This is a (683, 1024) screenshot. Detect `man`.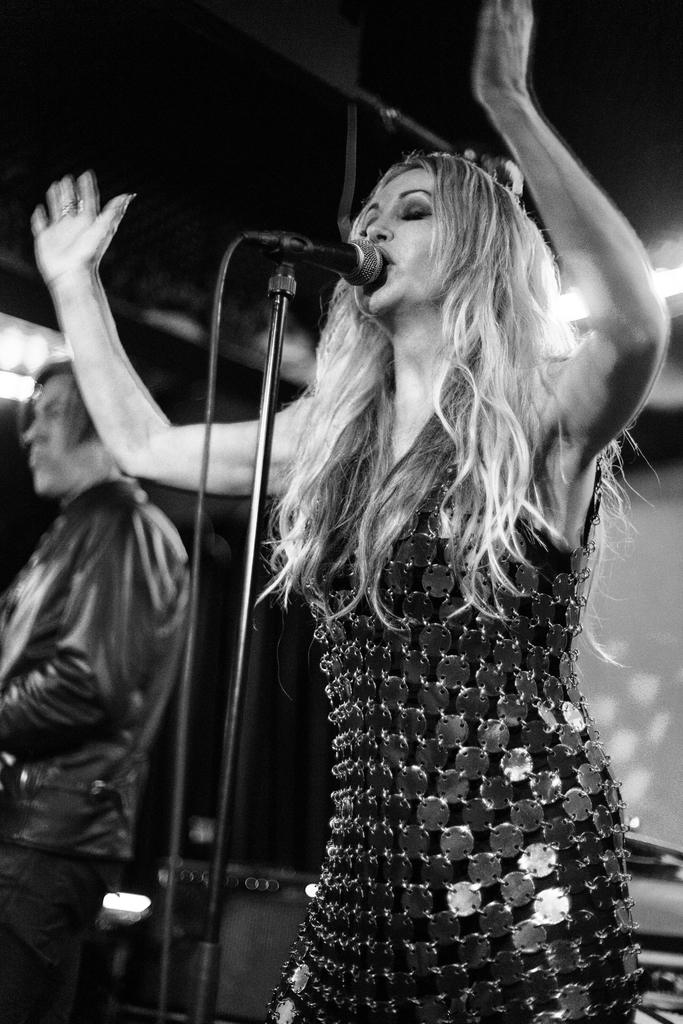
{"x1": 0, "y1": 355, "x2": 189, "y2": 1023}.
